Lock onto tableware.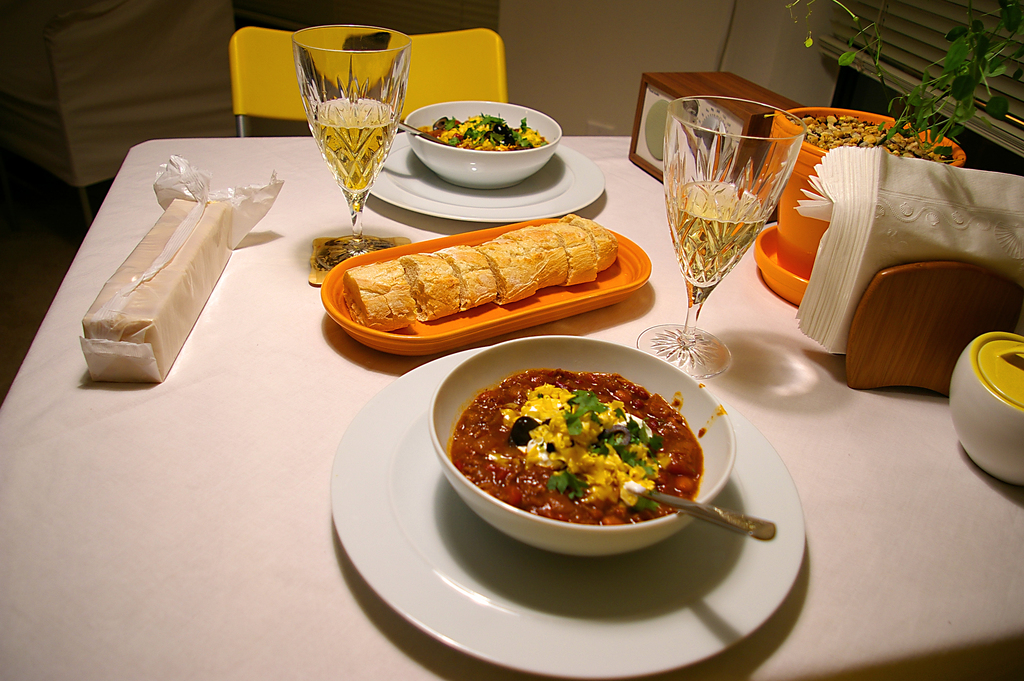
Locked: {"x1": 635, "y1": 92, "x2": 808, "y2": 382}.
